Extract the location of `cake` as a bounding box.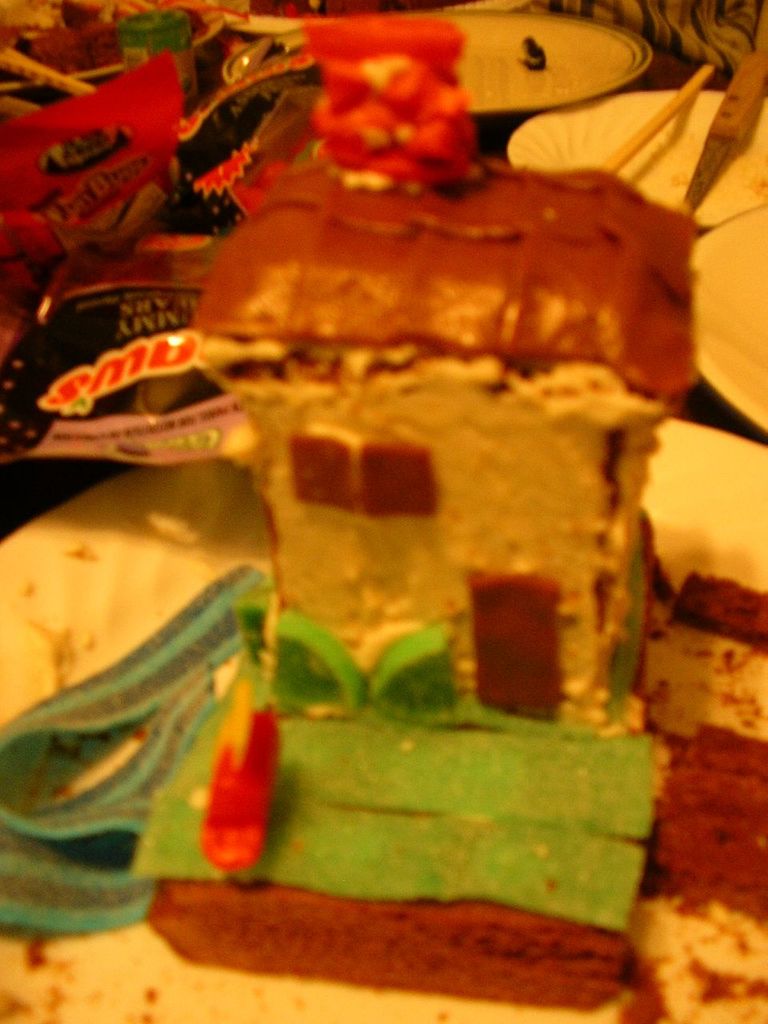
[x1=0, y1=15, x2=698, y2=1013].
